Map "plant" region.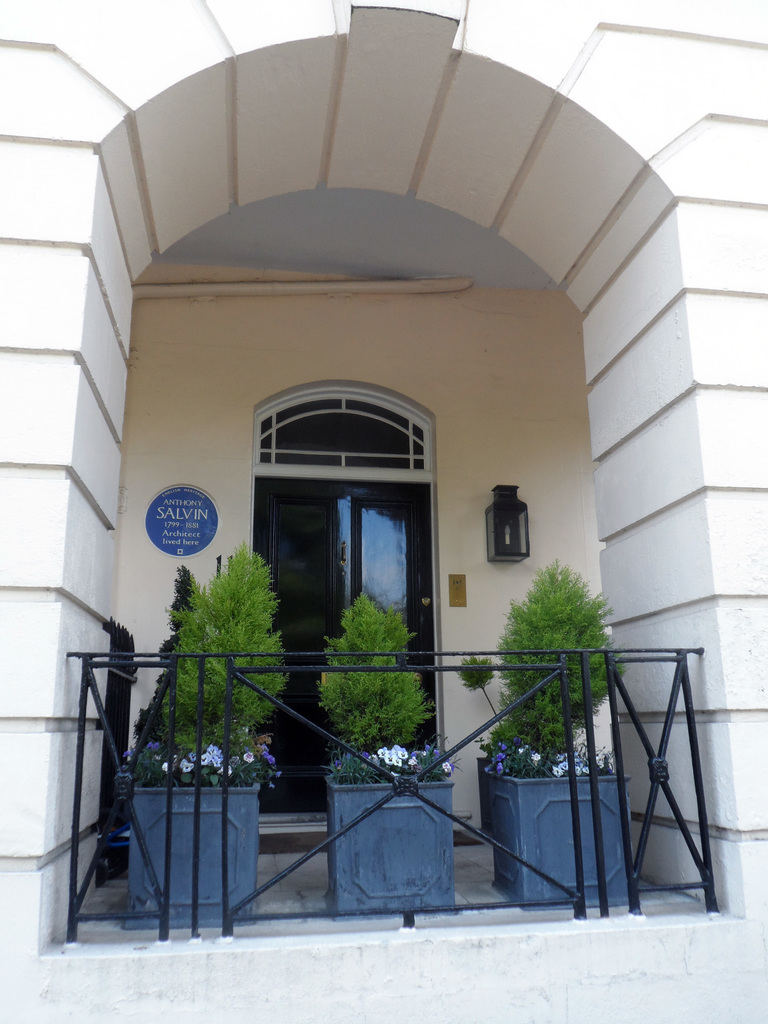
Mapped to [left=481, top=555, right=631, bottom=778].
